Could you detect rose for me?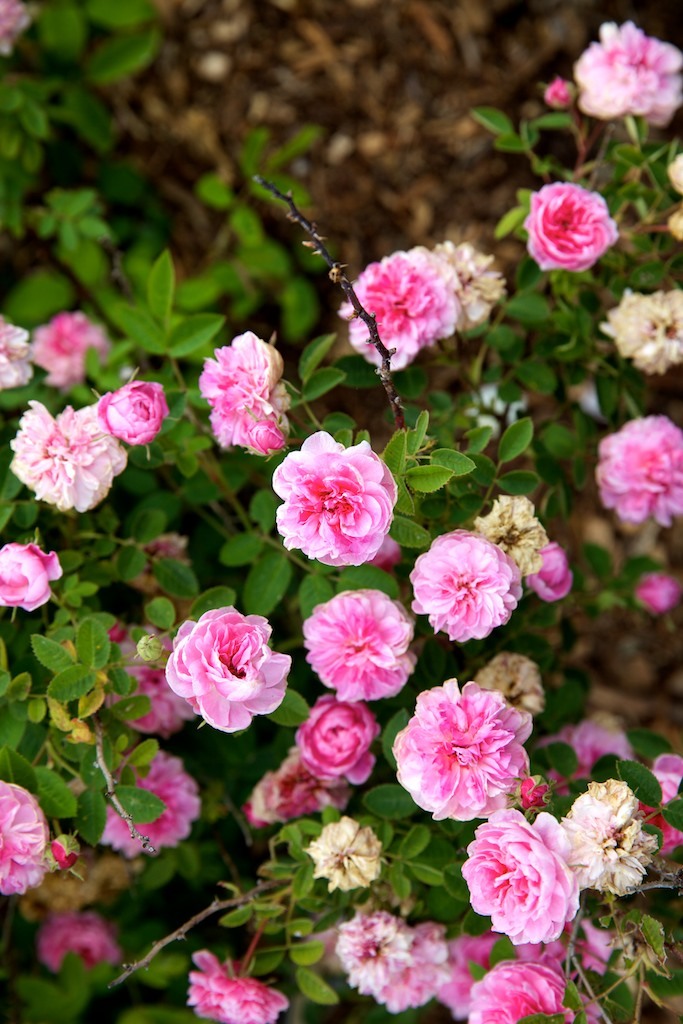
Detection result: <bbox>458, 805, 586, 947</bbox>.
